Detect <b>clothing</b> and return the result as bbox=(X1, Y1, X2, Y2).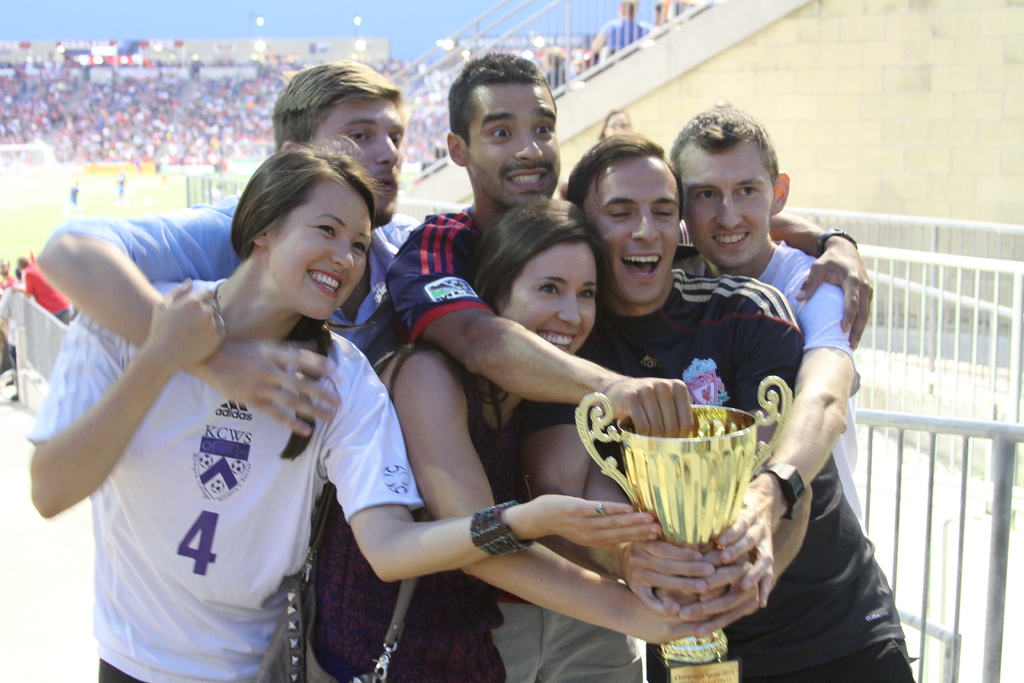
bbox=(605, 15, 648, 51).
